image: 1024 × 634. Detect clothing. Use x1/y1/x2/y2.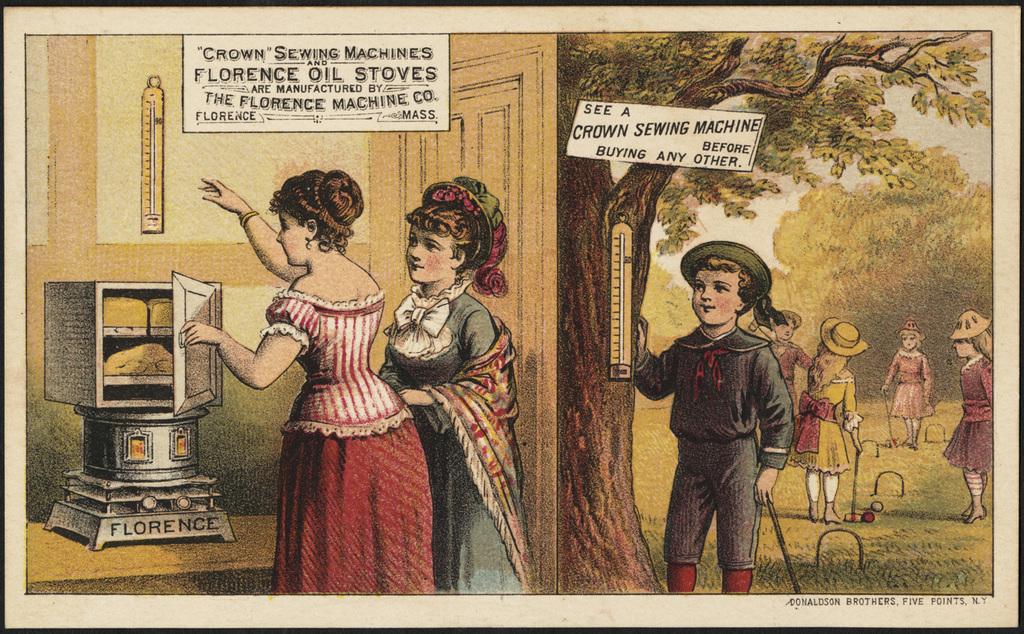
939/334/995/472.
